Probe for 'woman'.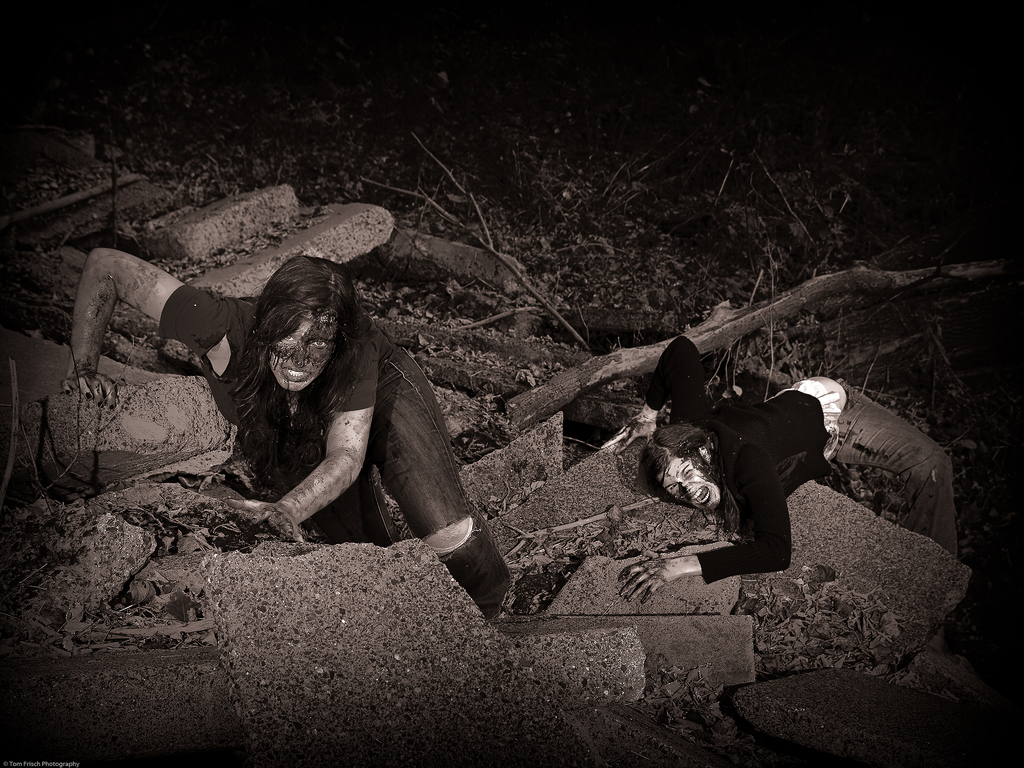
Probe result: crop(588, 331, 964, 607).
